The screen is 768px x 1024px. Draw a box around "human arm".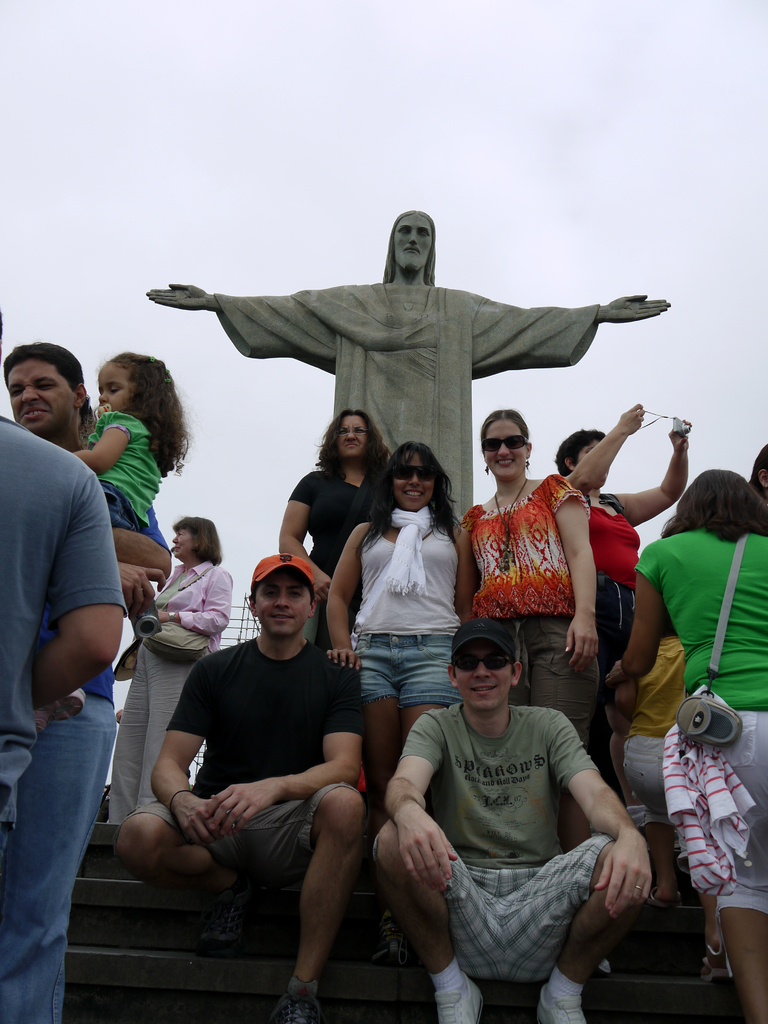
x1=321, y1=518, x2=364, y2=676.
